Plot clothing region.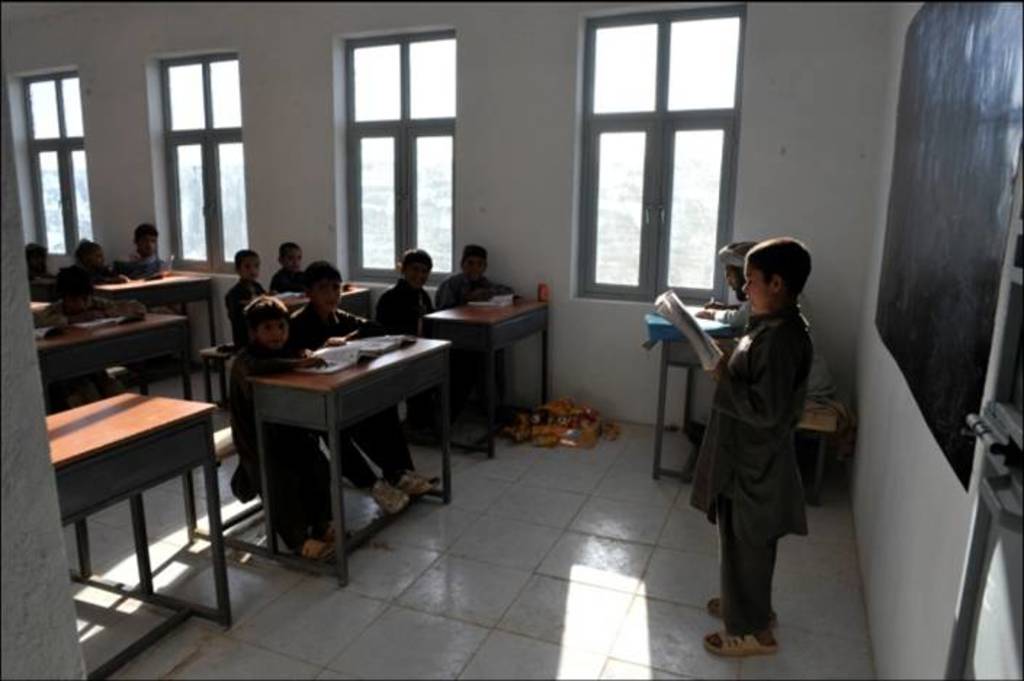
Plotted at (269, 266, 306, 292).
